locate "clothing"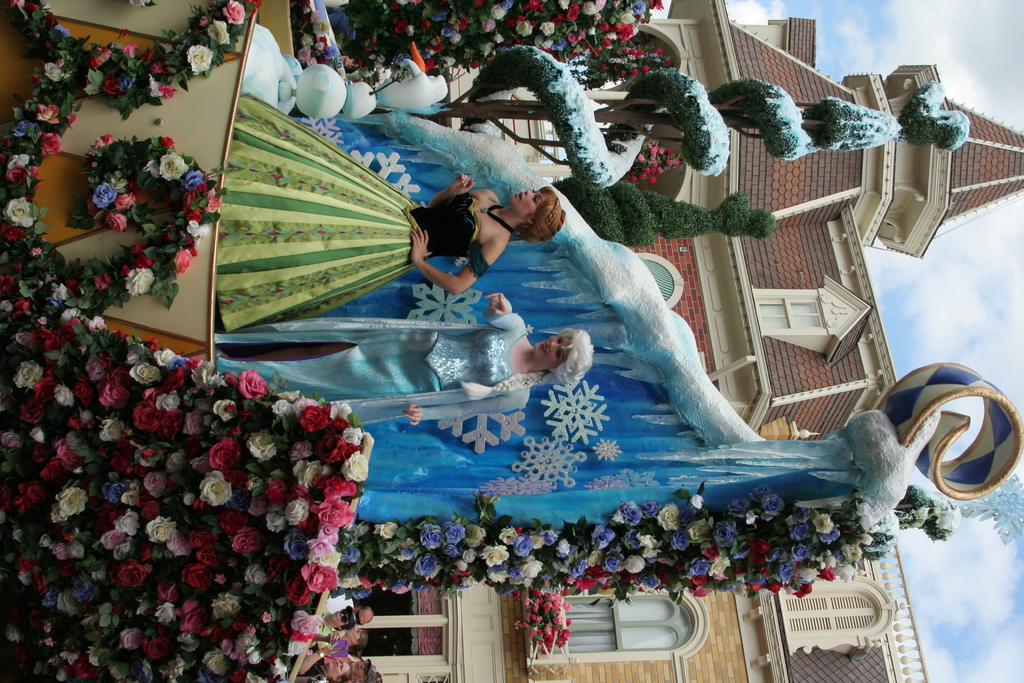
217, 93, 492, 338
